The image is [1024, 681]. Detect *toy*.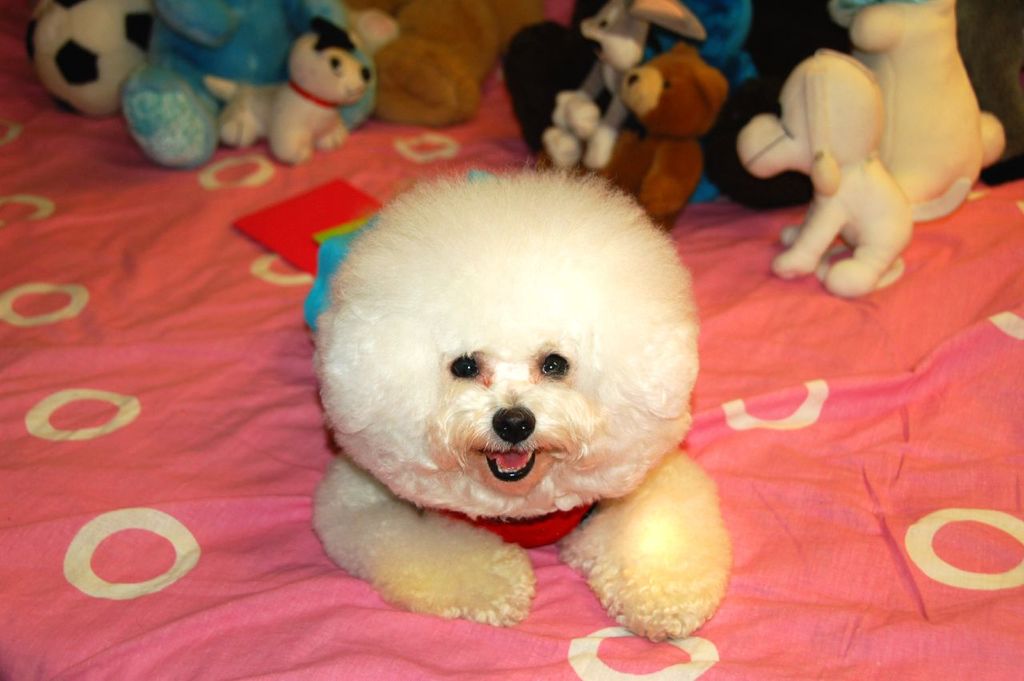
Detection: 203,21,375,160.
